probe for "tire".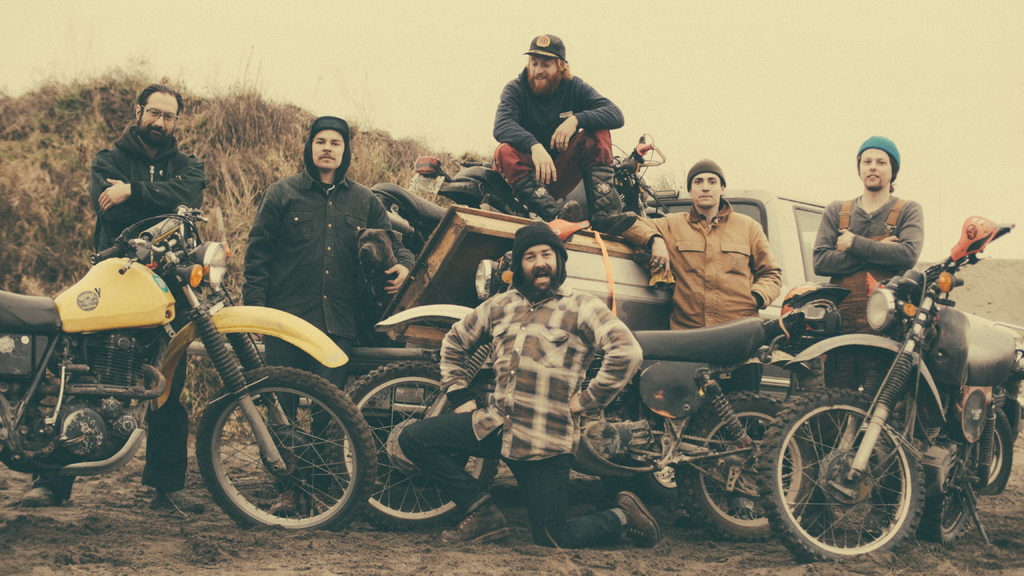
Probe result: (x1=672, y1=390, x2=811, y2=543).
